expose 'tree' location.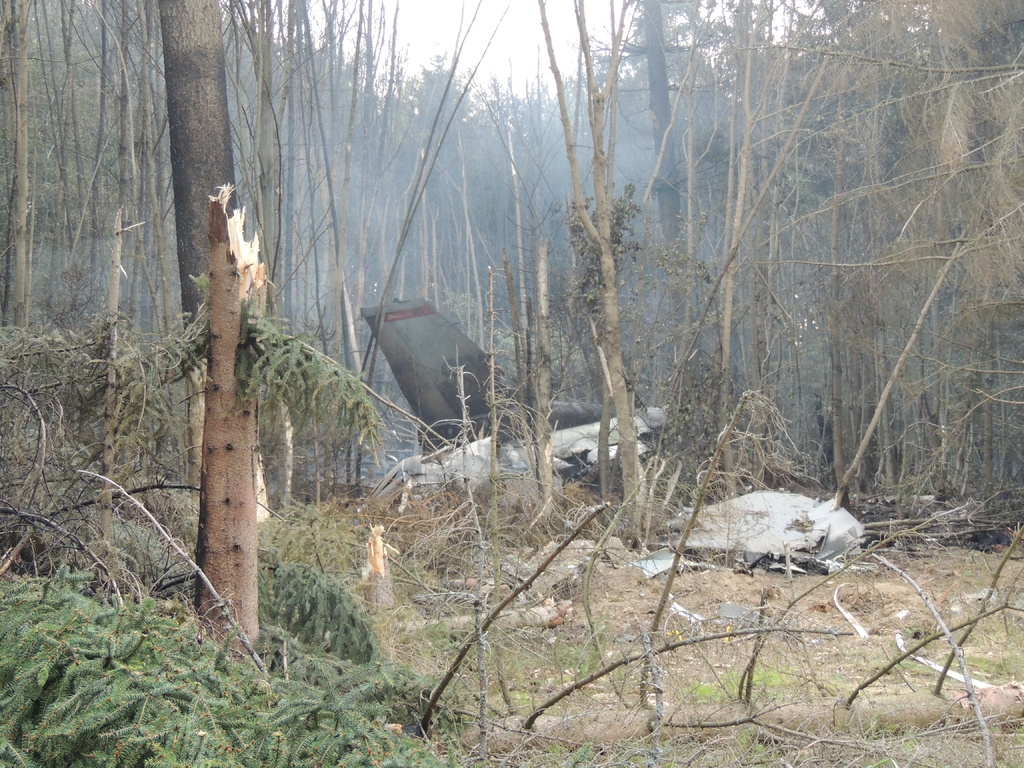
Exposed at rect(81, 164, 394, 662).
